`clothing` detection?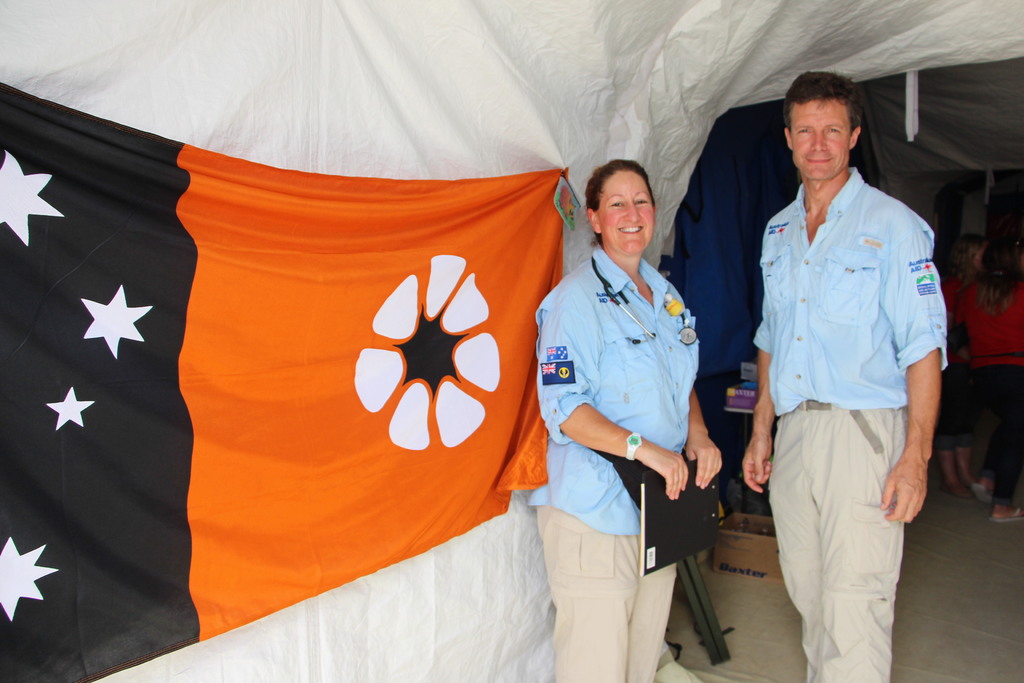
534, 238, 703, 682
